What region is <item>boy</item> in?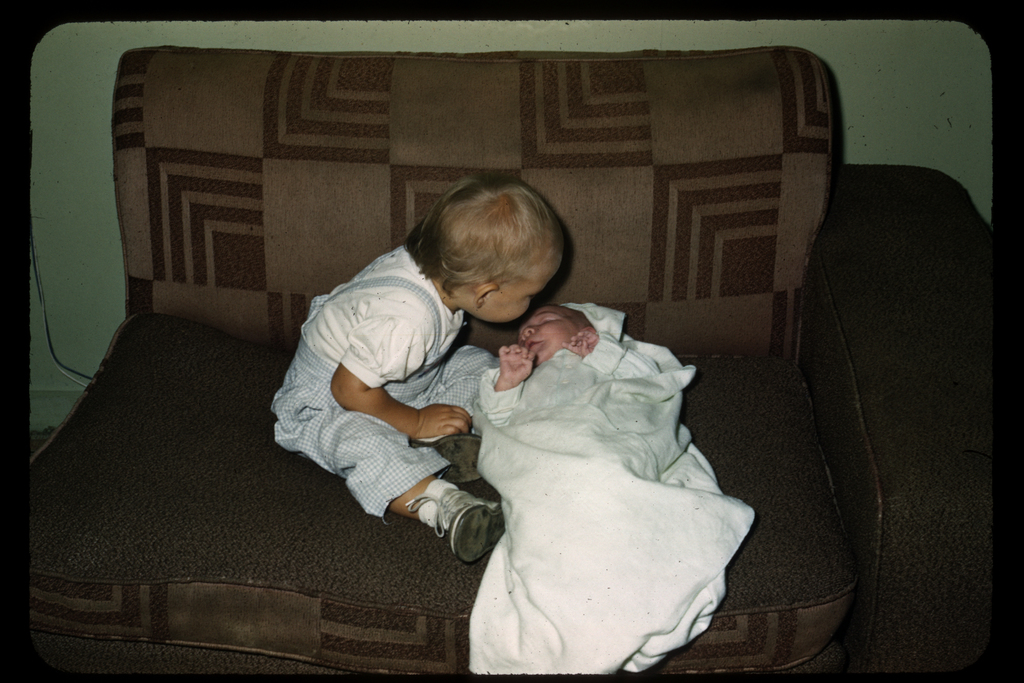
region(260, 174, 568, 580).
